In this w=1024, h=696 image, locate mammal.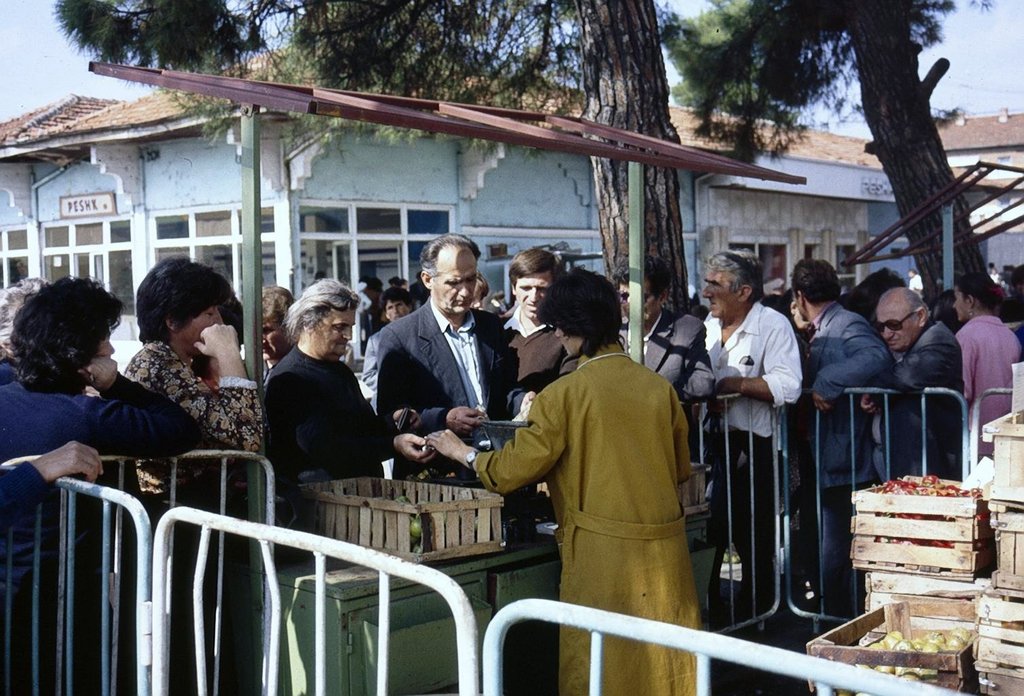
Bounding box: 124/255/263/462.
